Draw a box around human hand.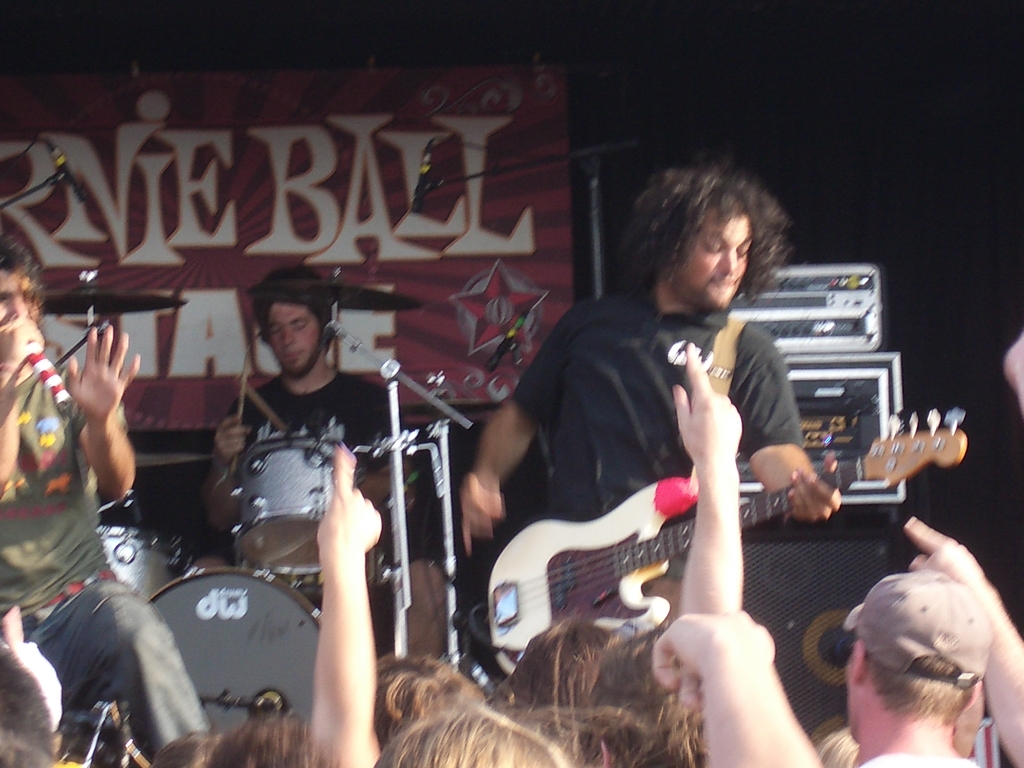
BBox(653, 607, 777, 721).
